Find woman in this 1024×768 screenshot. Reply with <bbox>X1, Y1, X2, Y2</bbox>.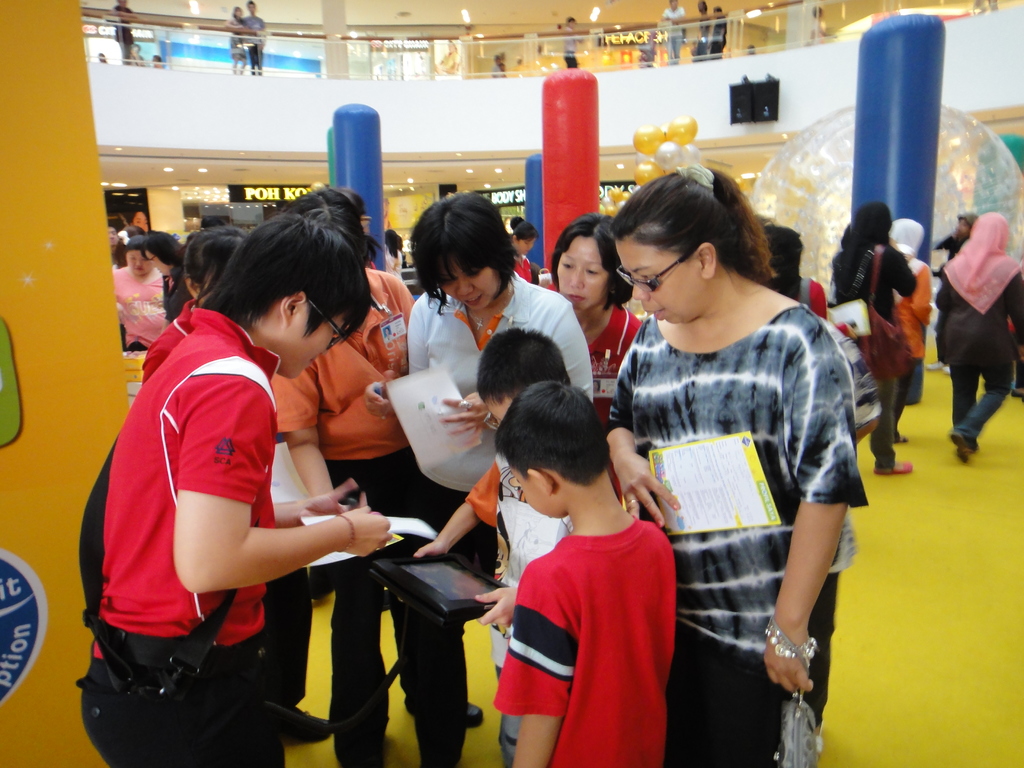
<bbox>932, 209, 1023, 465</bbox>.
